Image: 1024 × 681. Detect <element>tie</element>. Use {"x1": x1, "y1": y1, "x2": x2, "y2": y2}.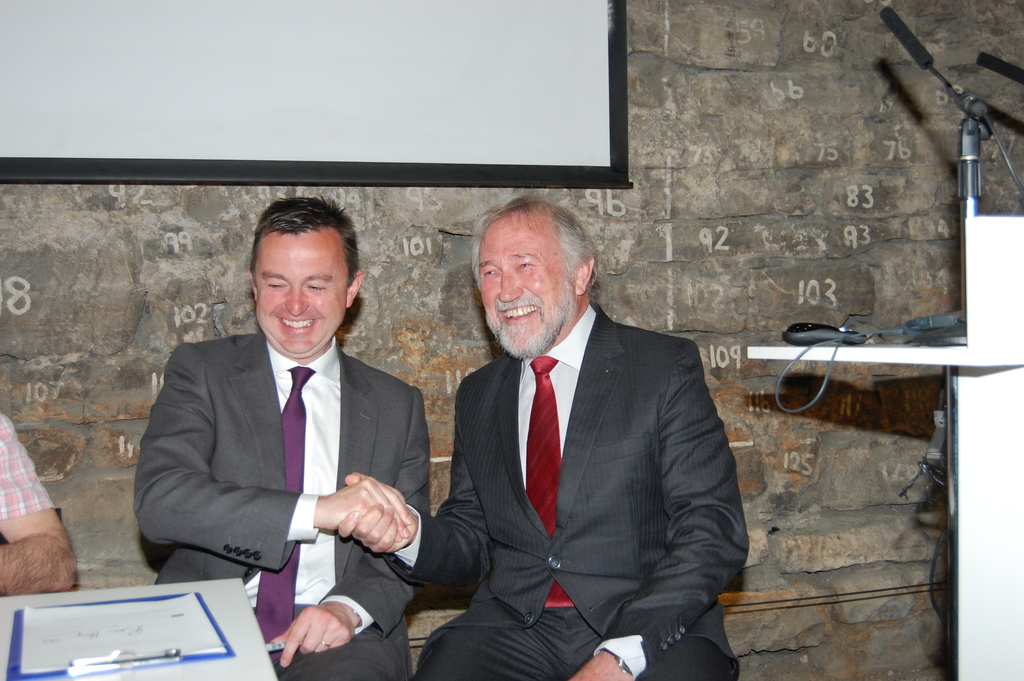
{"x1": 519, "y1": 355, "x2": 582, "y2": 609}.
